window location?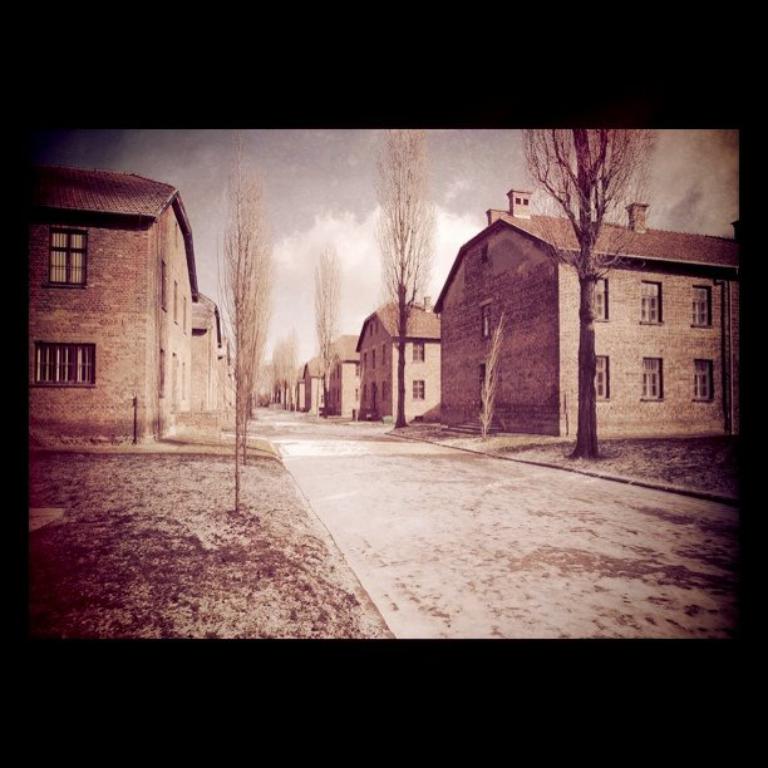
{"left": 415, "top": 379, "right": 424, "bottom": 399}
